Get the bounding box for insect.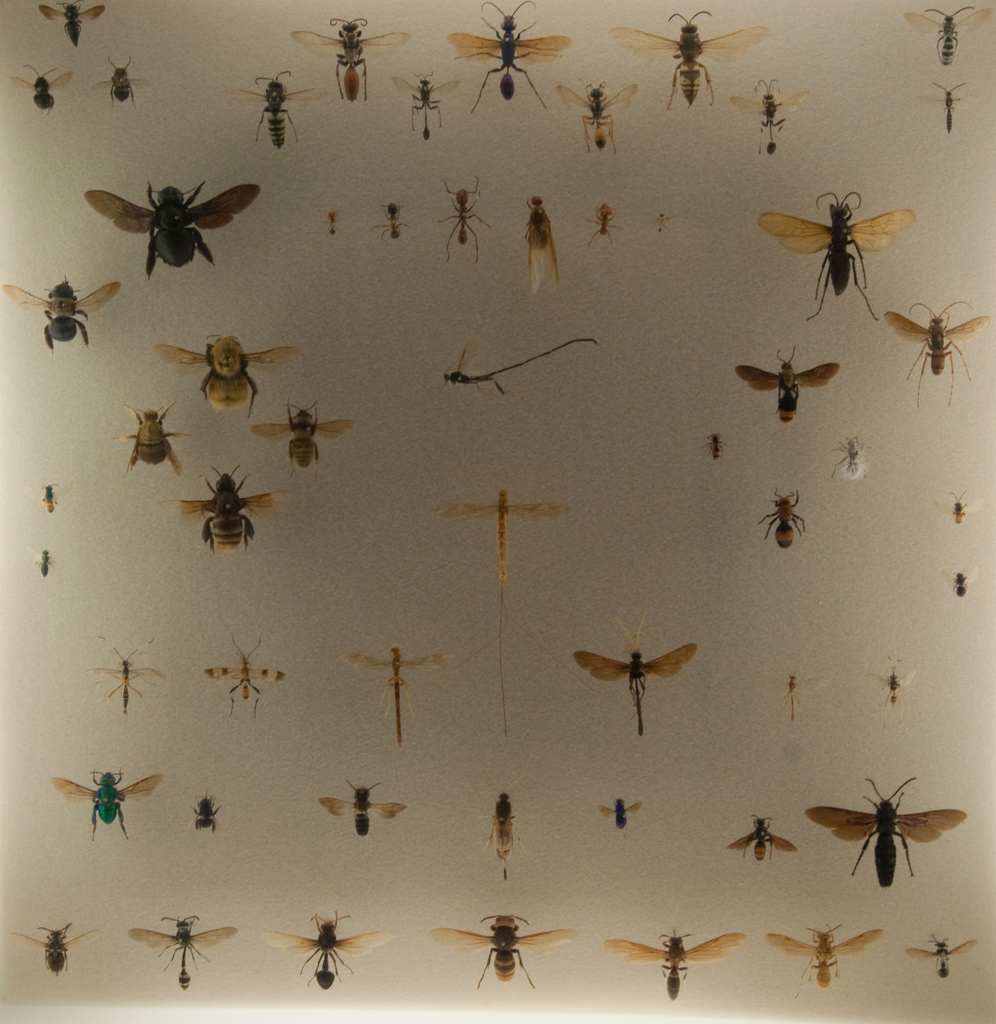
detection(40, 0, 109, 49).
